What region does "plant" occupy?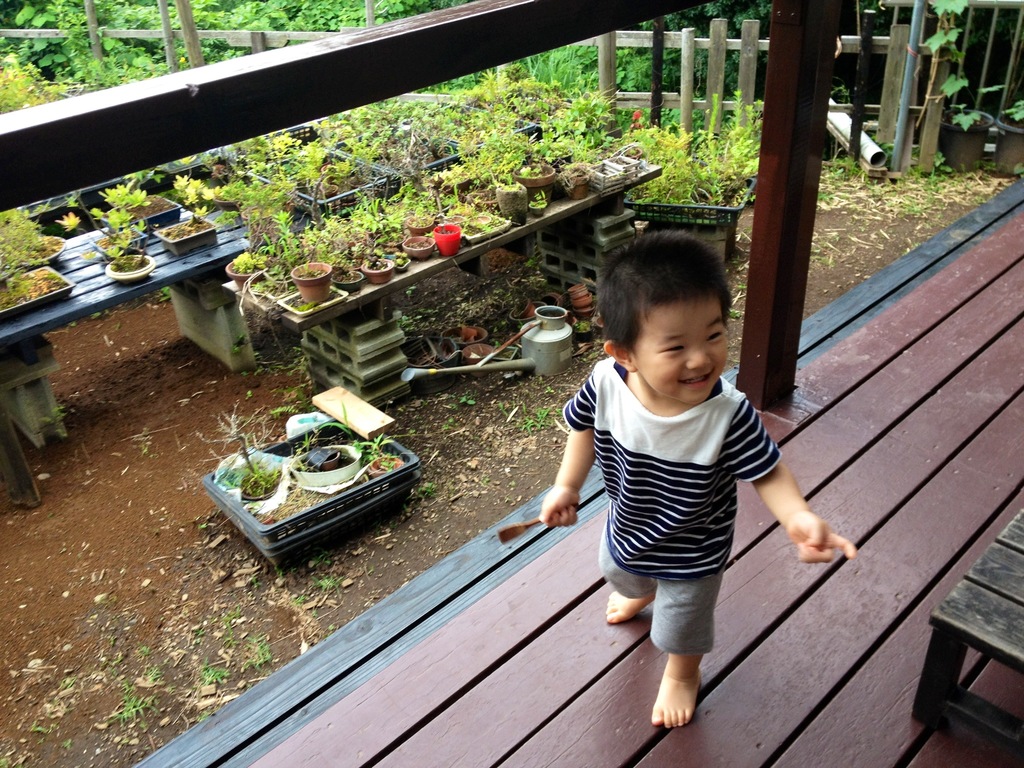
box=[88, 182, 152, 261].
